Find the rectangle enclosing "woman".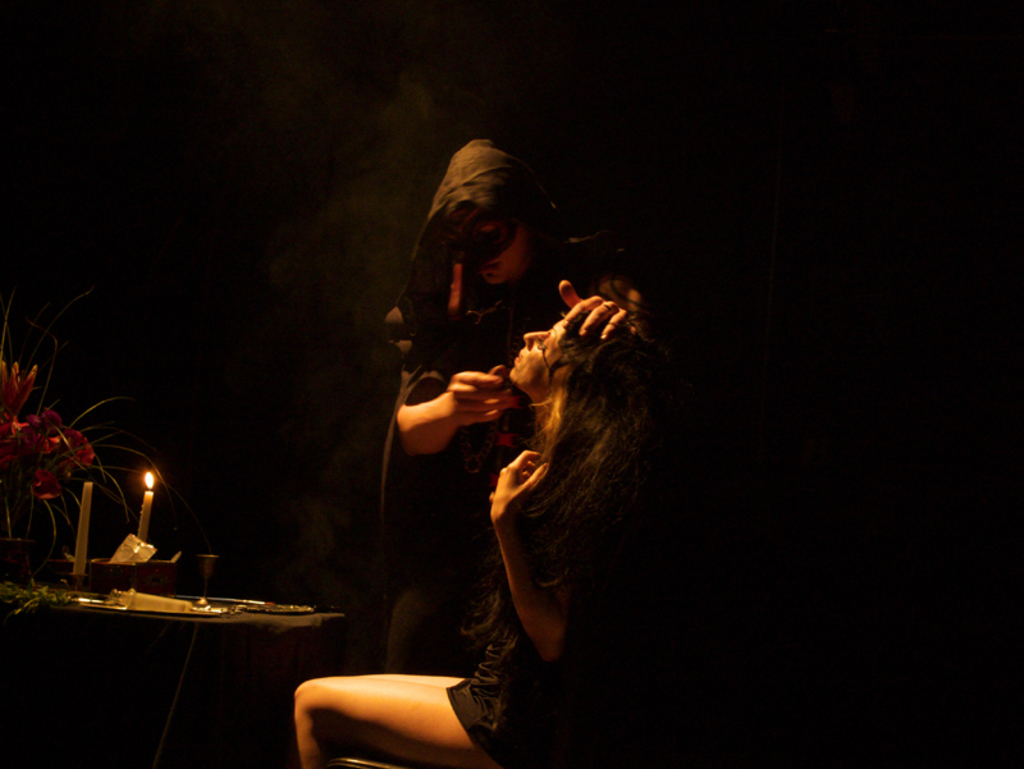
291, 298, 676, 763.
